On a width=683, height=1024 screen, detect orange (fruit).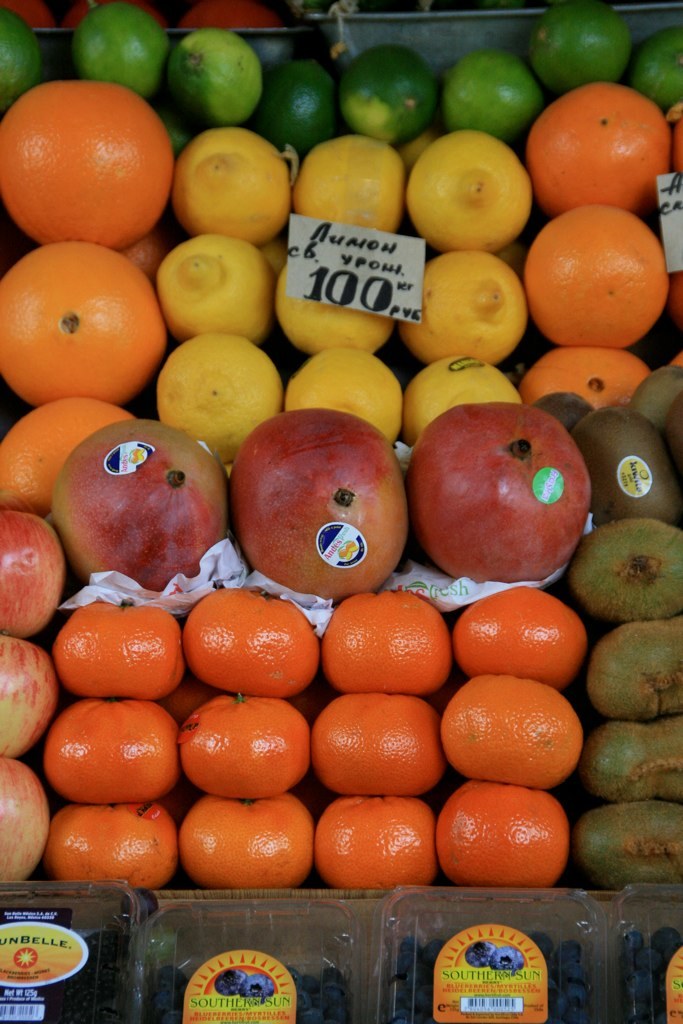
crop(166, 801, 326, 889).
